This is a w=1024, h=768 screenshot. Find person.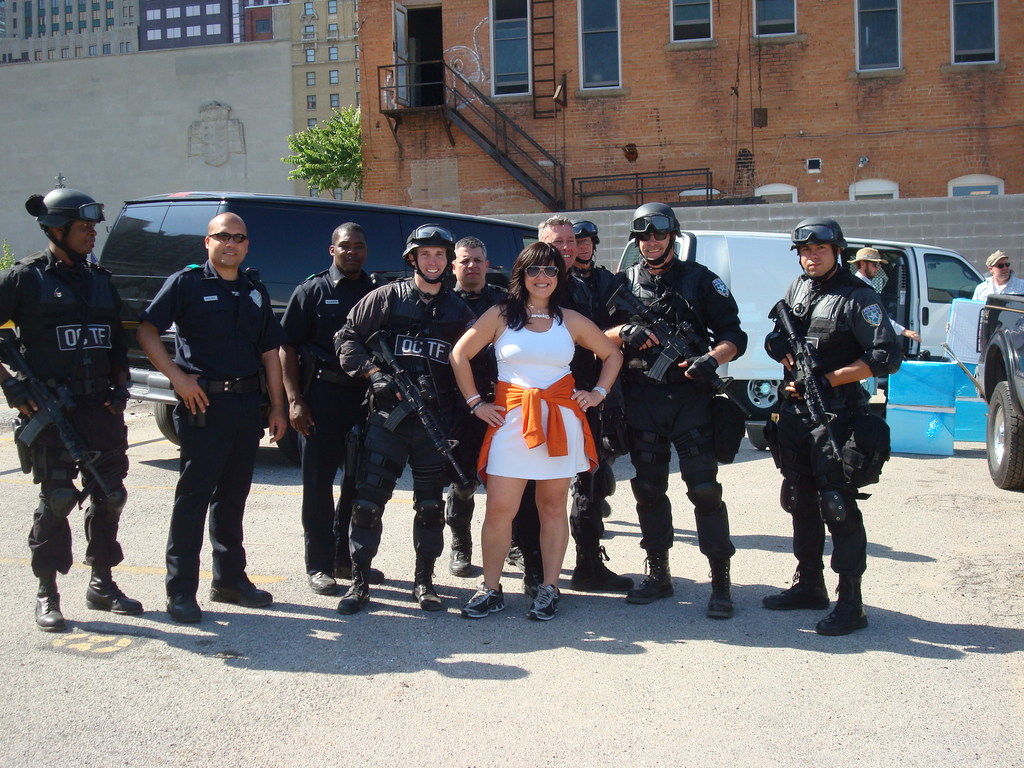
Bounding box: x1=759 y1=216 x2=902 y2=637.
